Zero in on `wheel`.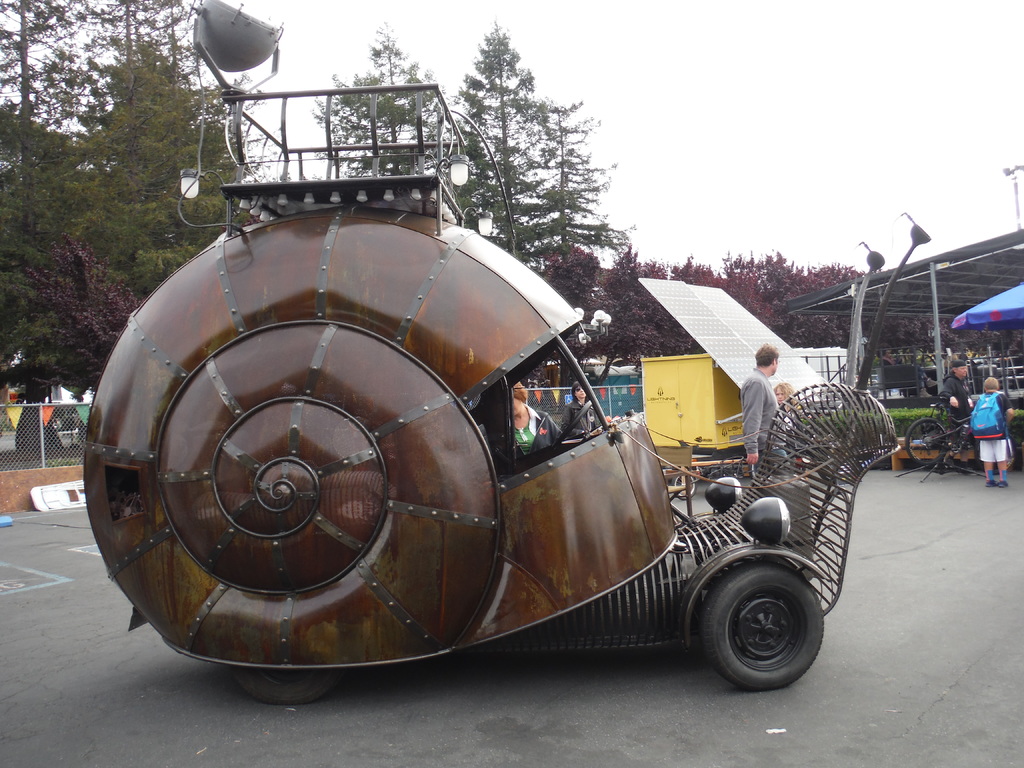
Zeroed in: (left=672, top=475, right=696, bottom=500).
